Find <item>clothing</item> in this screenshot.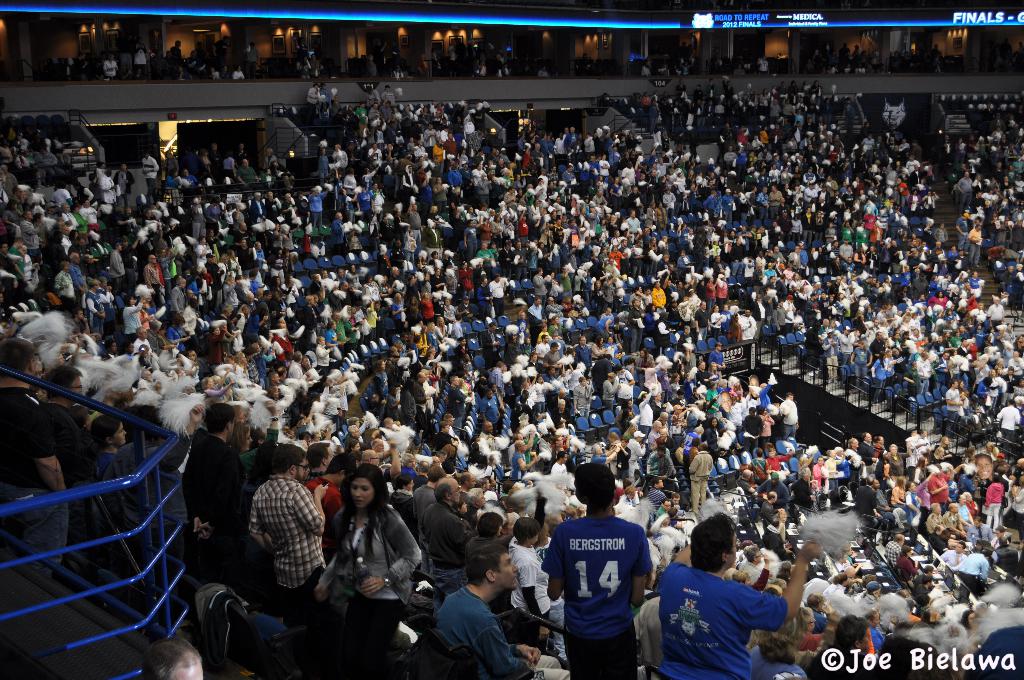
The bounding box for <item>clothing</item> is {"x1": 198, "y1": 155, "x2": 218, "y2": 172}.
